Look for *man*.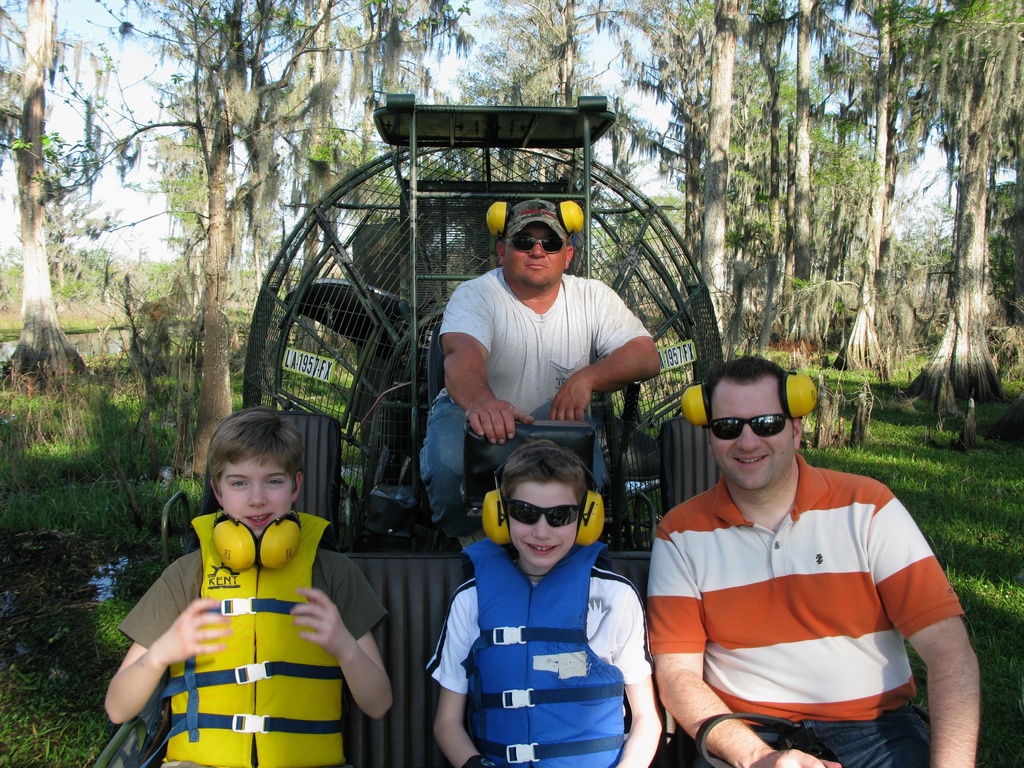
Found: bbox=(415, 197, 661, 540).
